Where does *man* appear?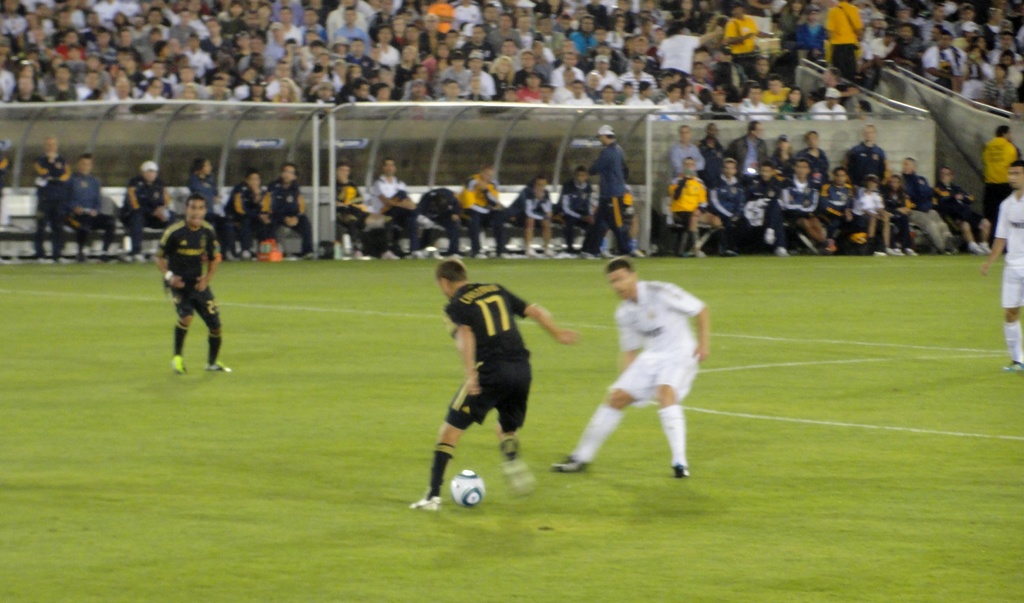
Appears at left=579, top=125, right=642, bottom=259.
